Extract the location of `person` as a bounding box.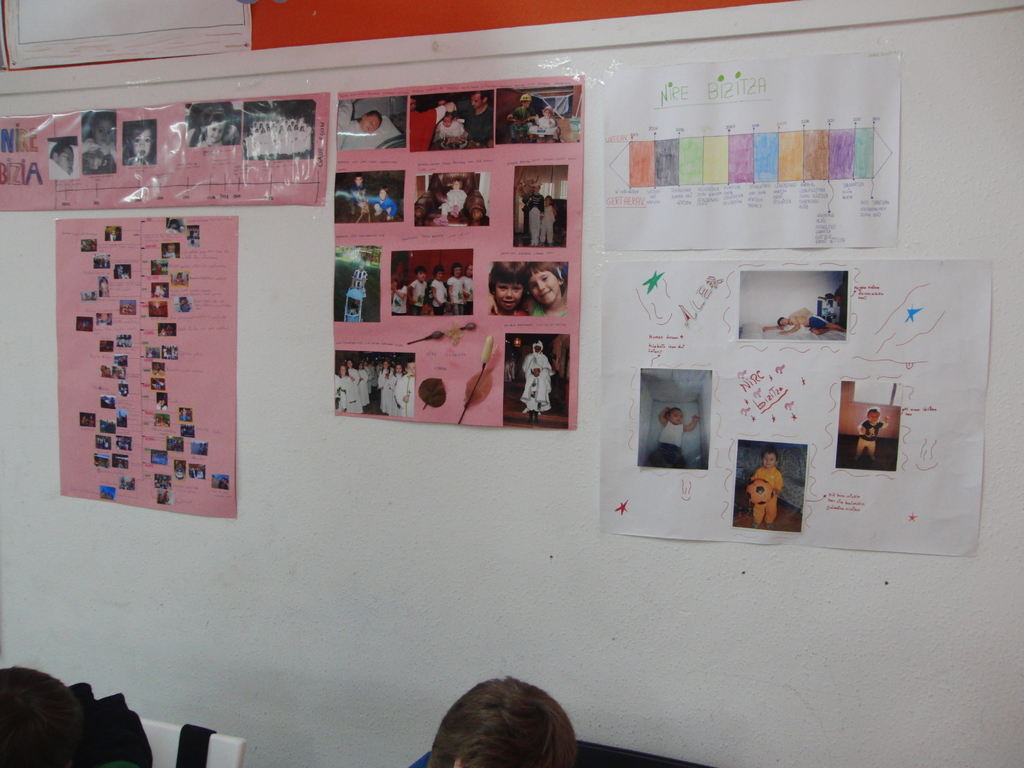
BBox(194, 115, 231, 145).
